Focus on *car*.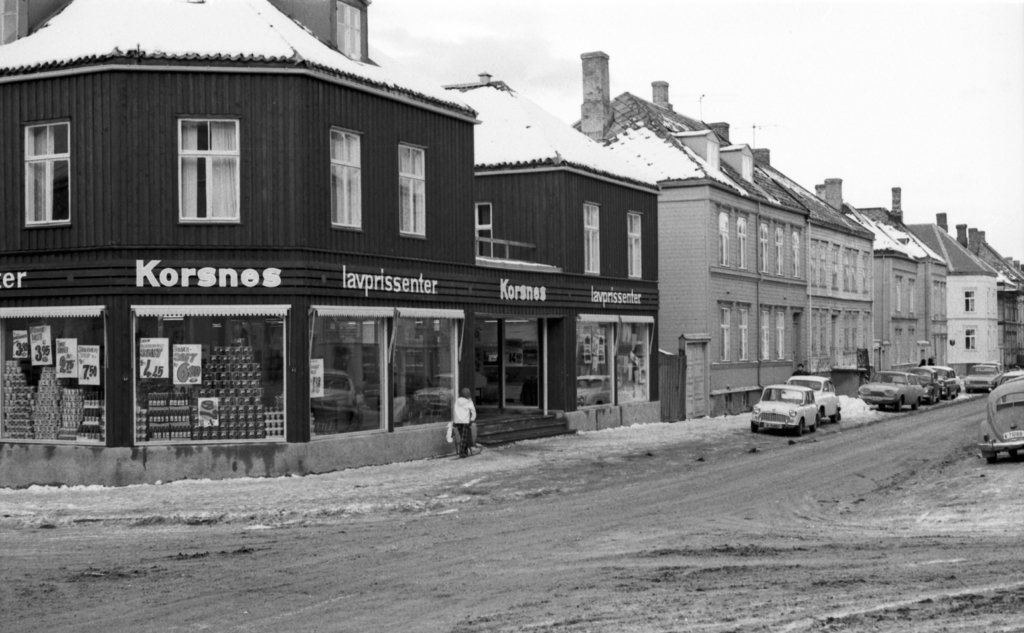
Focused at BBox(918, 367, 942, 404).
